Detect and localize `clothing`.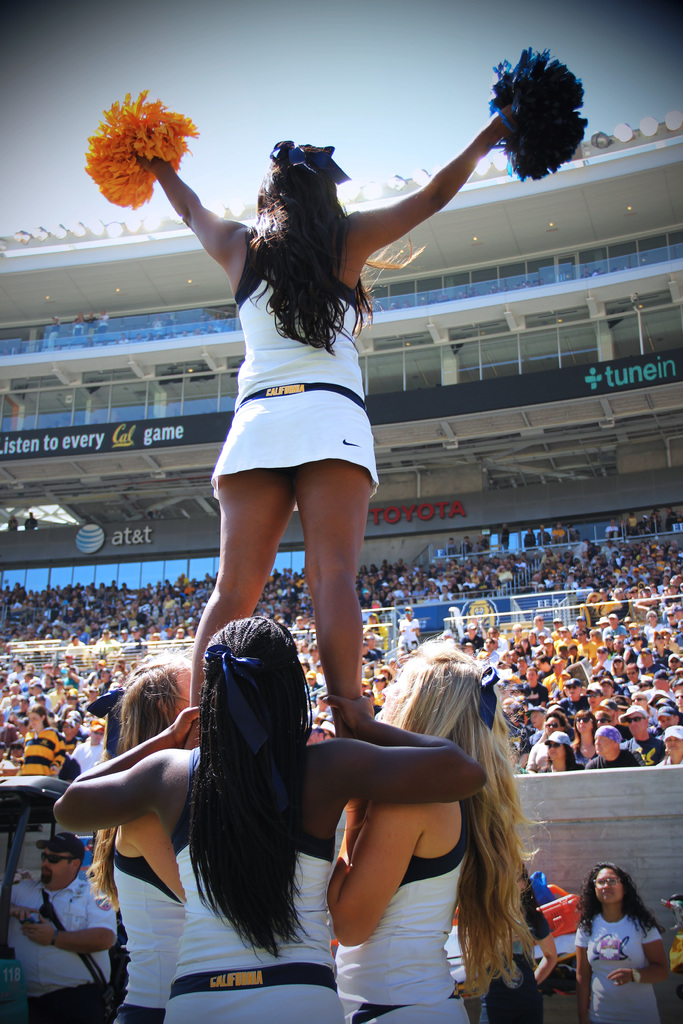
Localized at (left=490, top=886, right=550, bottom=1023).
